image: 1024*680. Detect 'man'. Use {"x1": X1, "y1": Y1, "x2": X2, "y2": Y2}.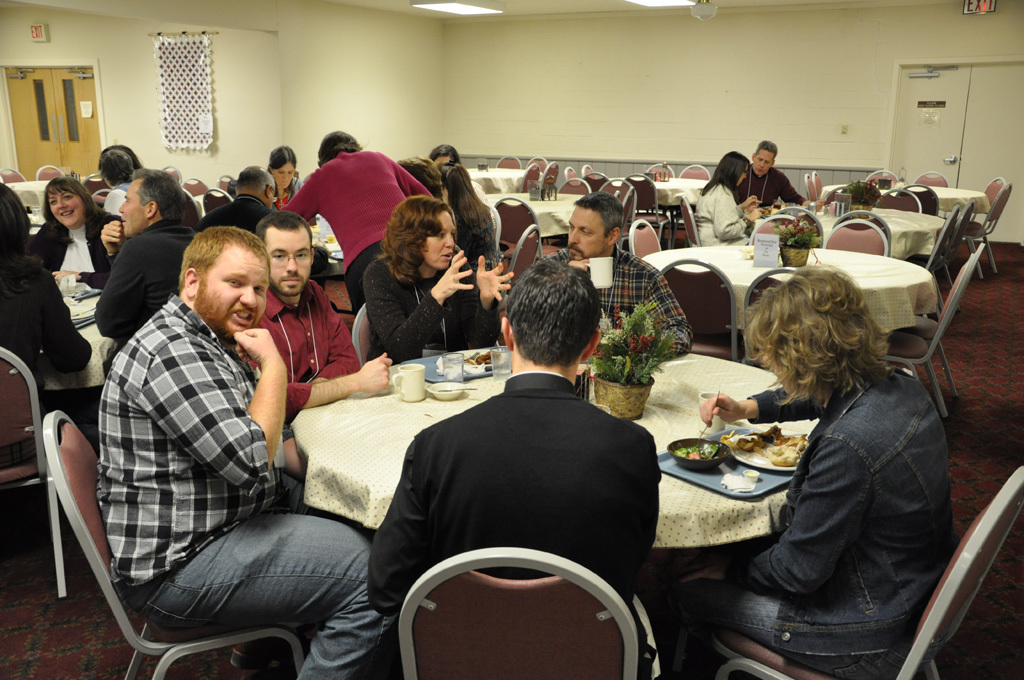
{"x1": 695, "y1": 258, "x2": 970, "y2": 674}.
